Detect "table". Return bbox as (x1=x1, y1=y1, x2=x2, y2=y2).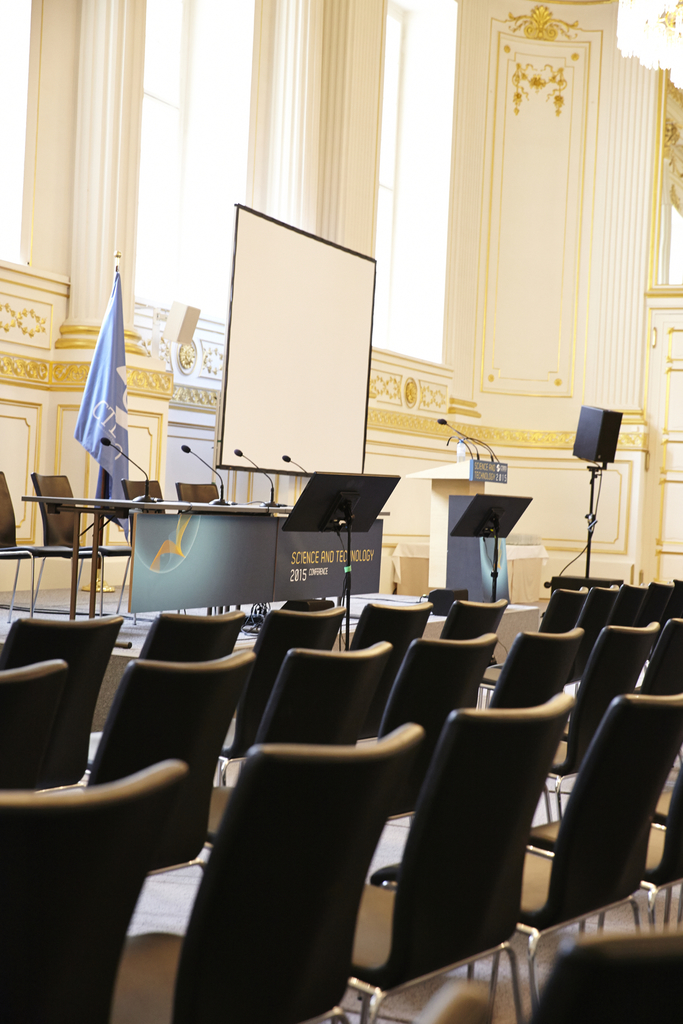
(x1=25, y1=483, x2=302, y2=624).
